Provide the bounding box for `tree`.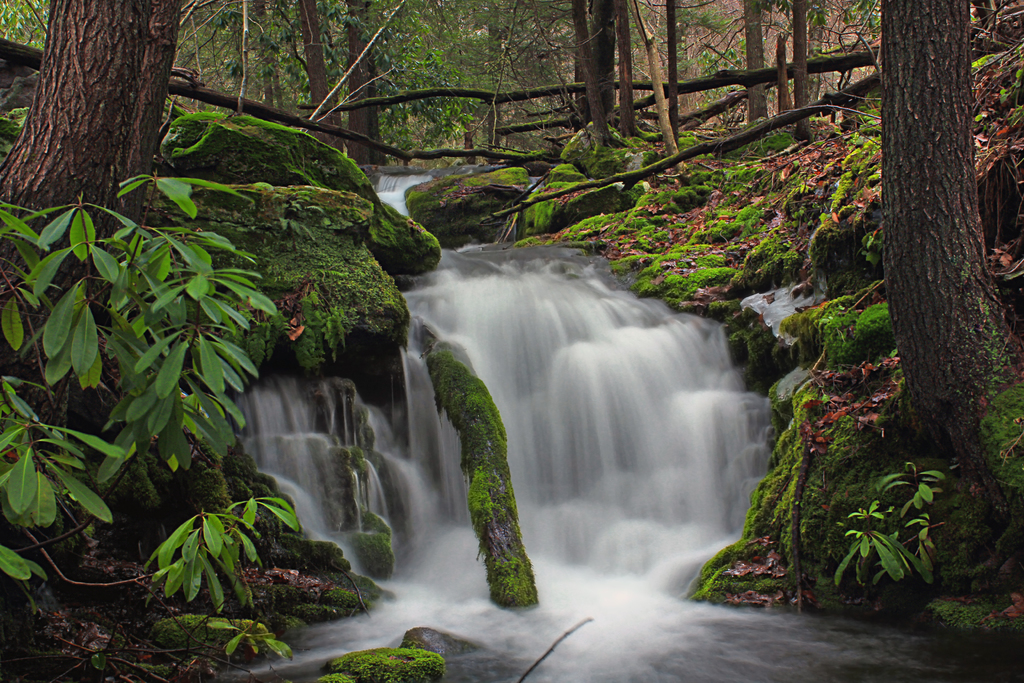
(x1=328, y1=0, x2=388, y2=206).
